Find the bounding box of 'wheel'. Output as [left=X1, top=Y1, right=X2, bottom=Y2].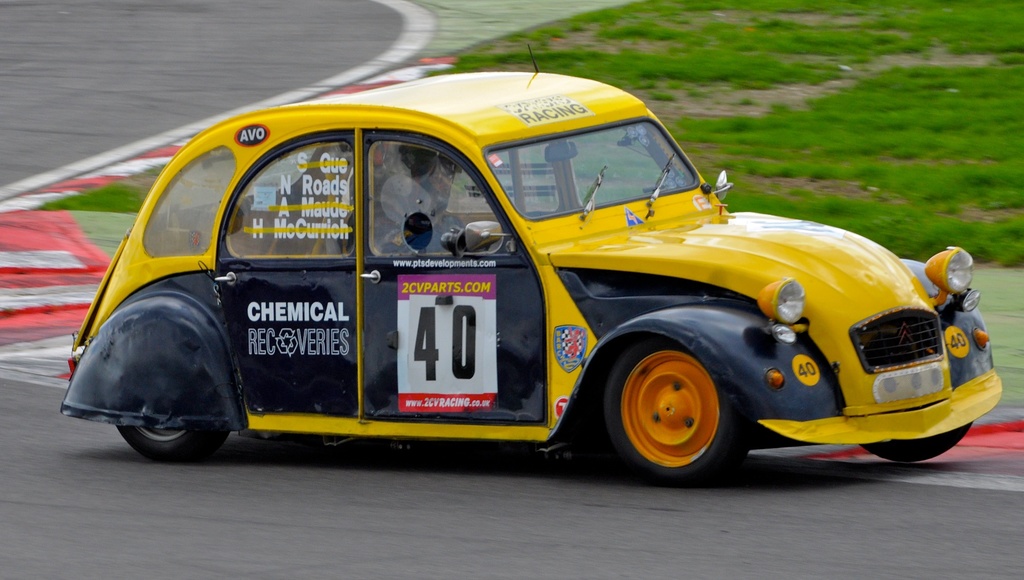
[left=116, top=424, right=223, bottom=460].
